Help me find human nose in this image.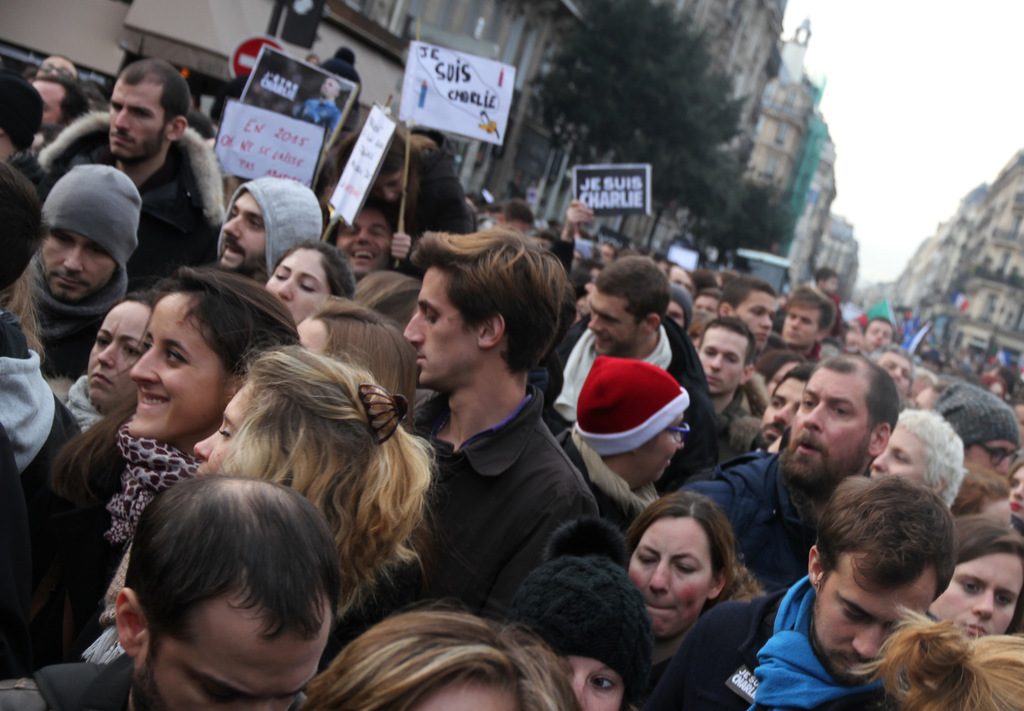
Found it: bbox(851, 623, 877, 658).
